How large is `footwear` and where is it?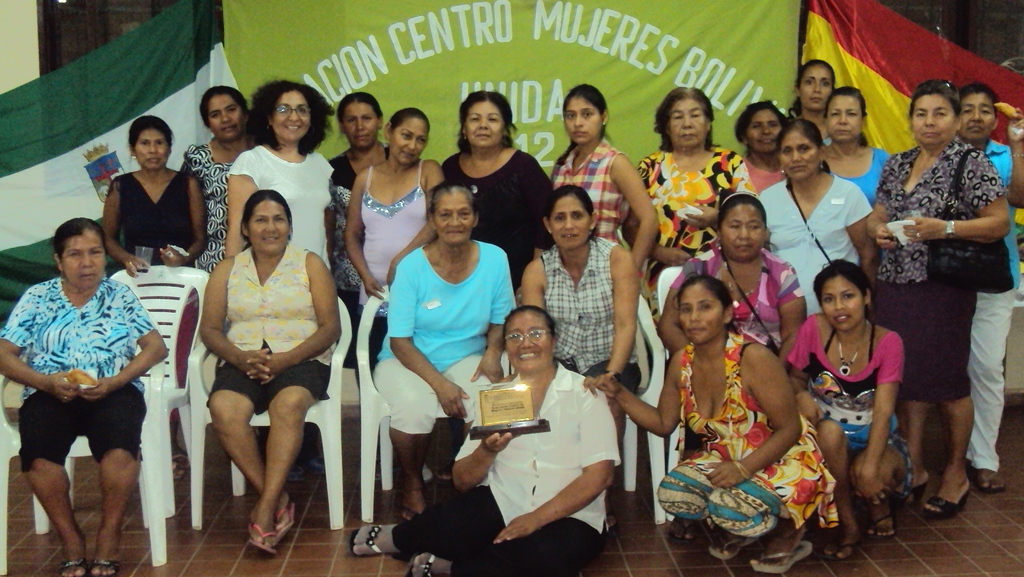
Bounding box: box(274, 497, 296, 542).
